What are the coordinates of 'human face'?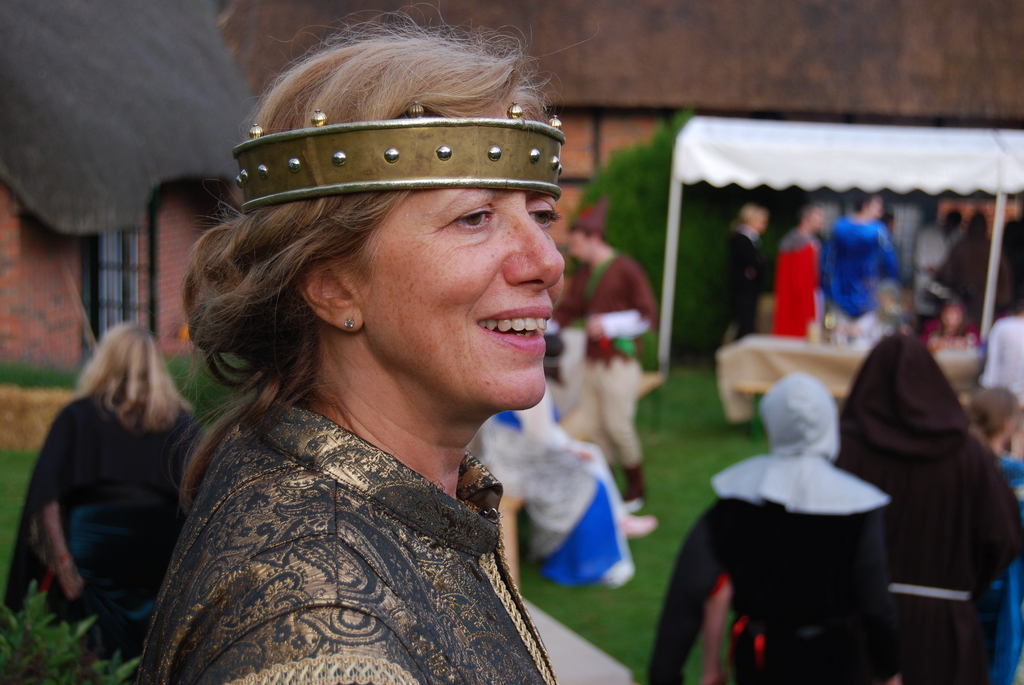
bbox(362, 186, 565, 411).
